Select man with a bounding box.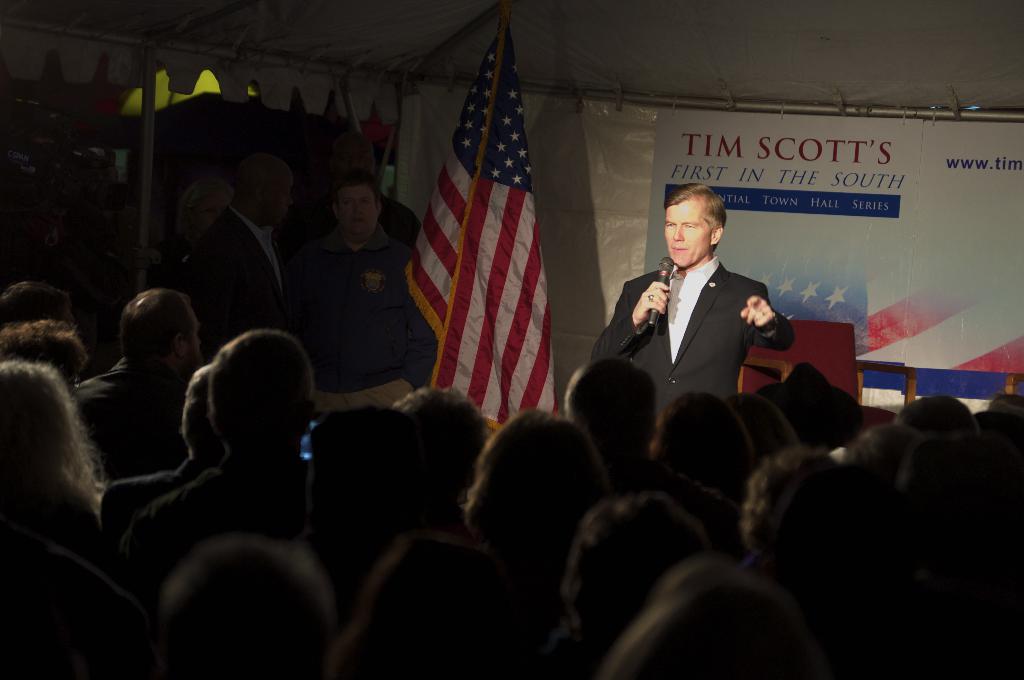
{"x1": 368, "y1": 380, "x2": 509, "y2": 611}.
